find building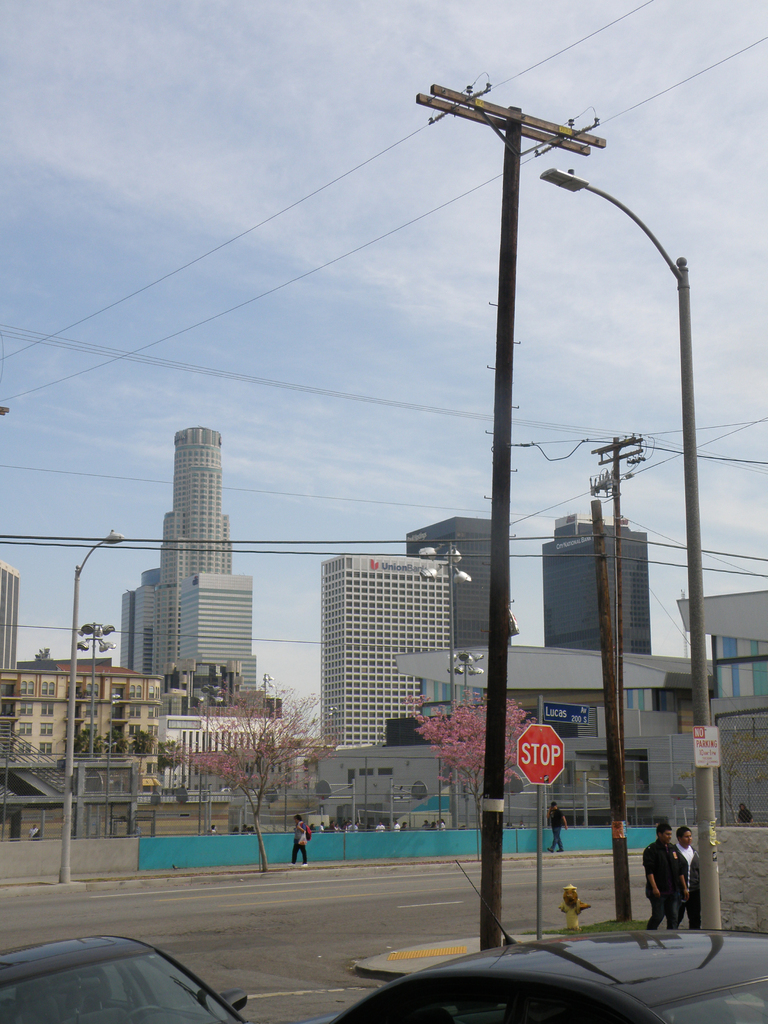
bbox=(407, 515, 501, 650)
